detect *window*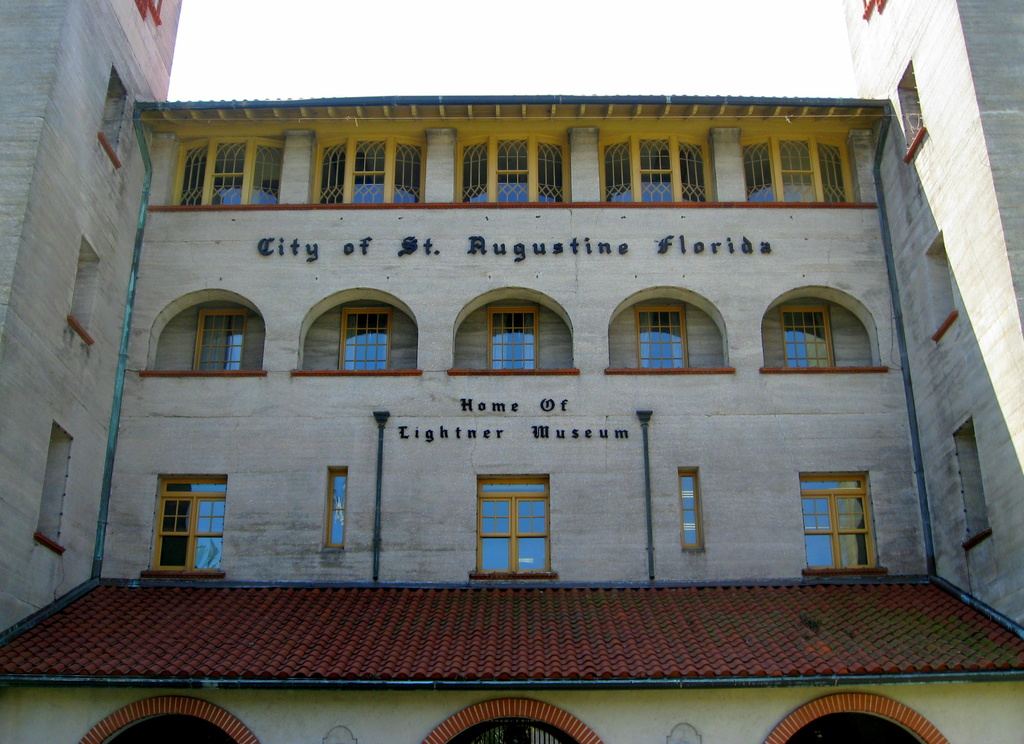
314, 130, 425, 207
